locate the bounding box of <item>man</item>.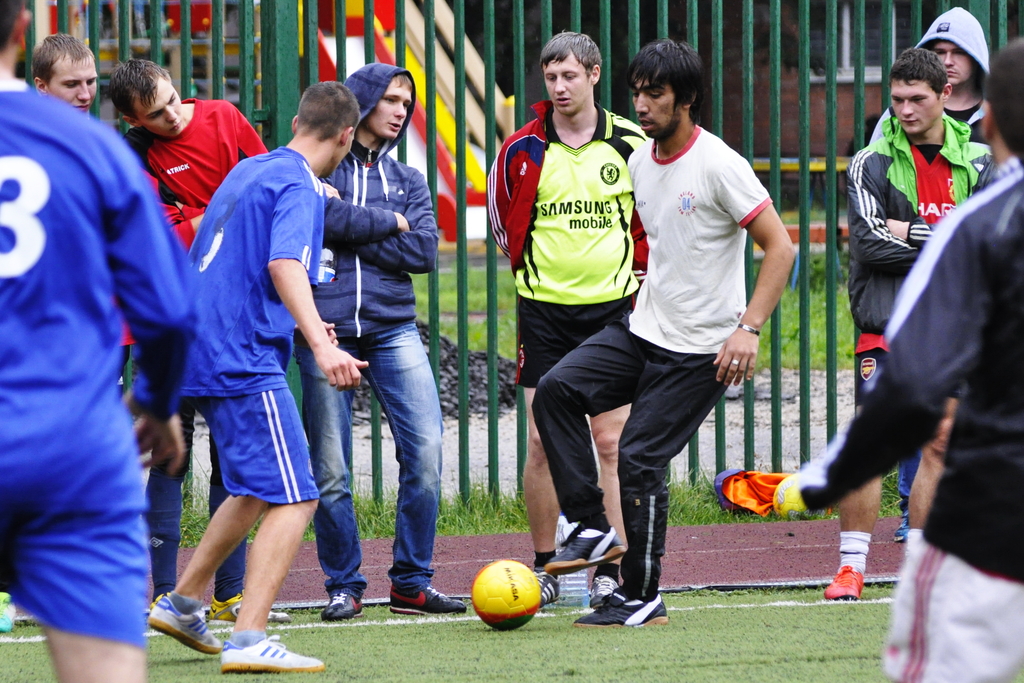
Bounding box: crop(481, 33, 668, 612).
